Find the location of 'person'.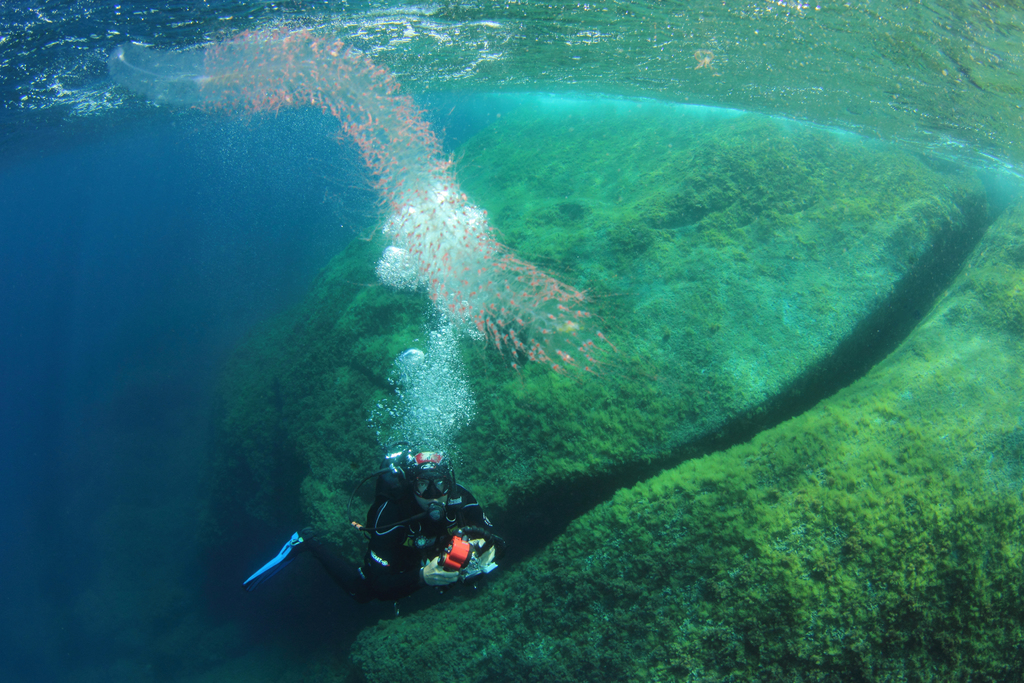
Location: [left=284, top=419, right=509, bottom=615].
